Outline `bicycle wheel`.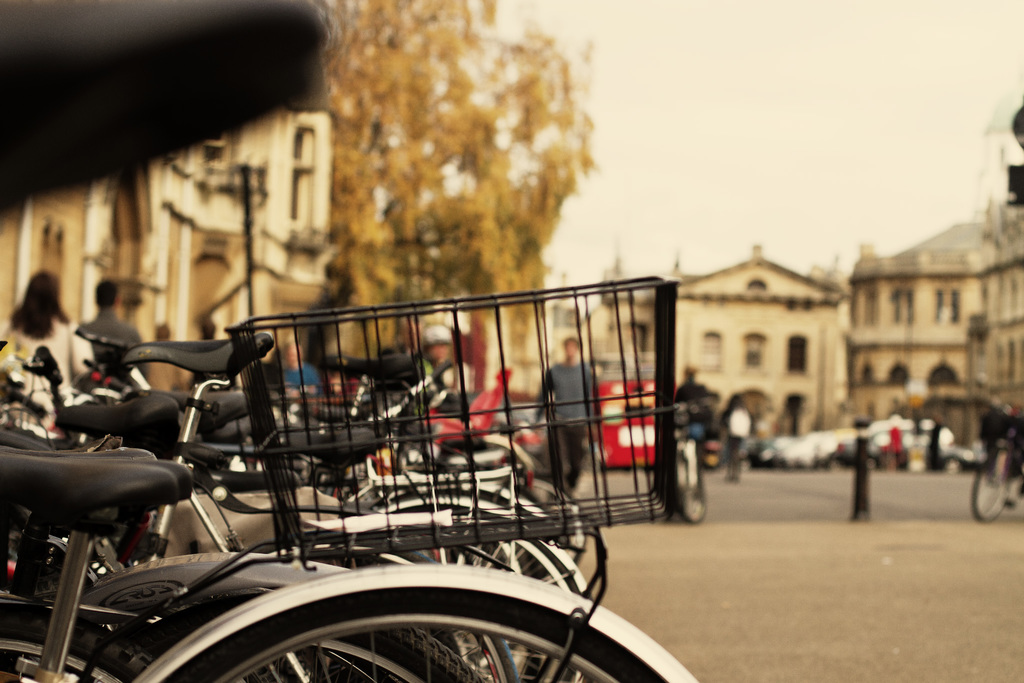
Outline: <box>0,606,147,682</box>.
